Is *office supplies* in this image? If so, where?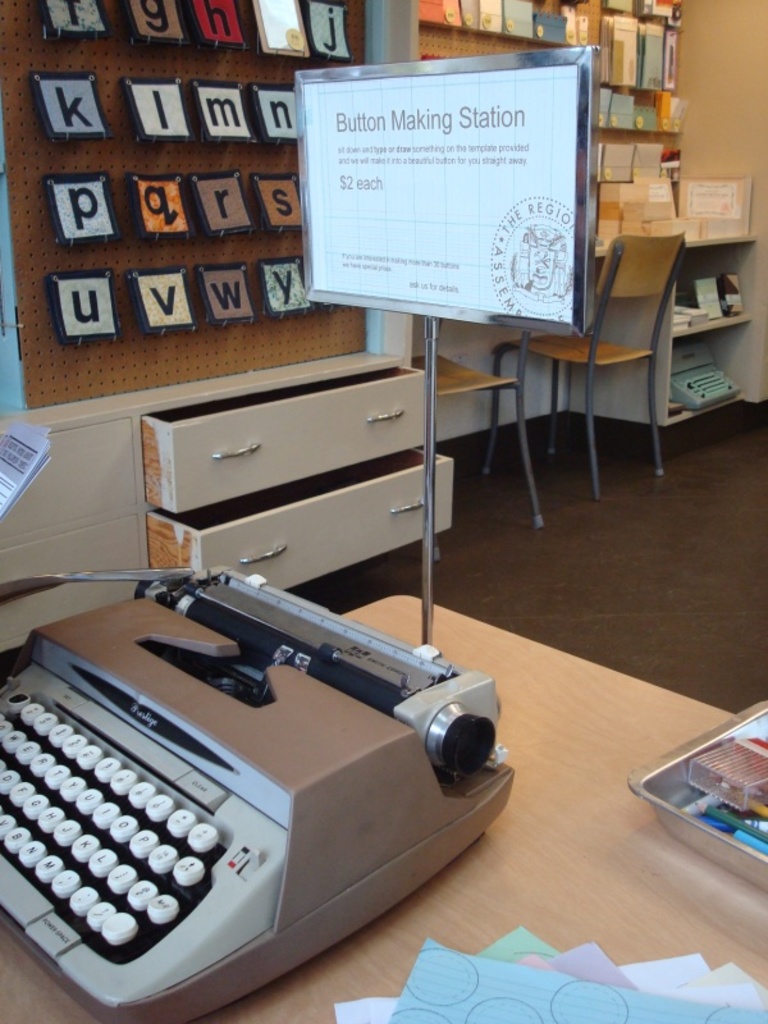
Yes, at region(192, 164, 256, 242).
